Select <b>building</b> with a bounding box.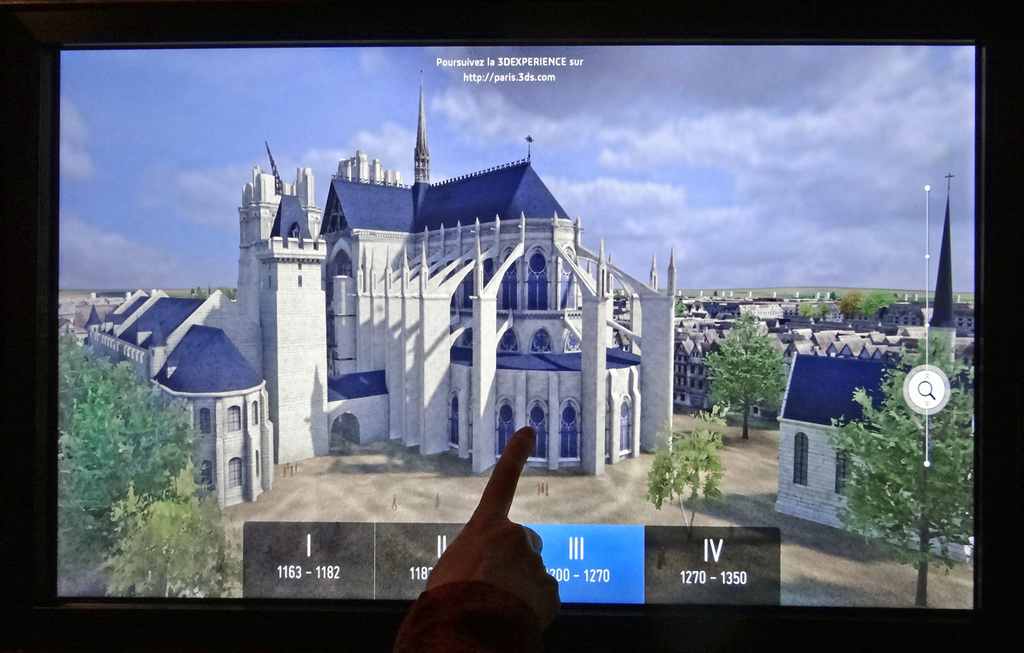
x1=86 y1=67 x2=673 y2=509.
